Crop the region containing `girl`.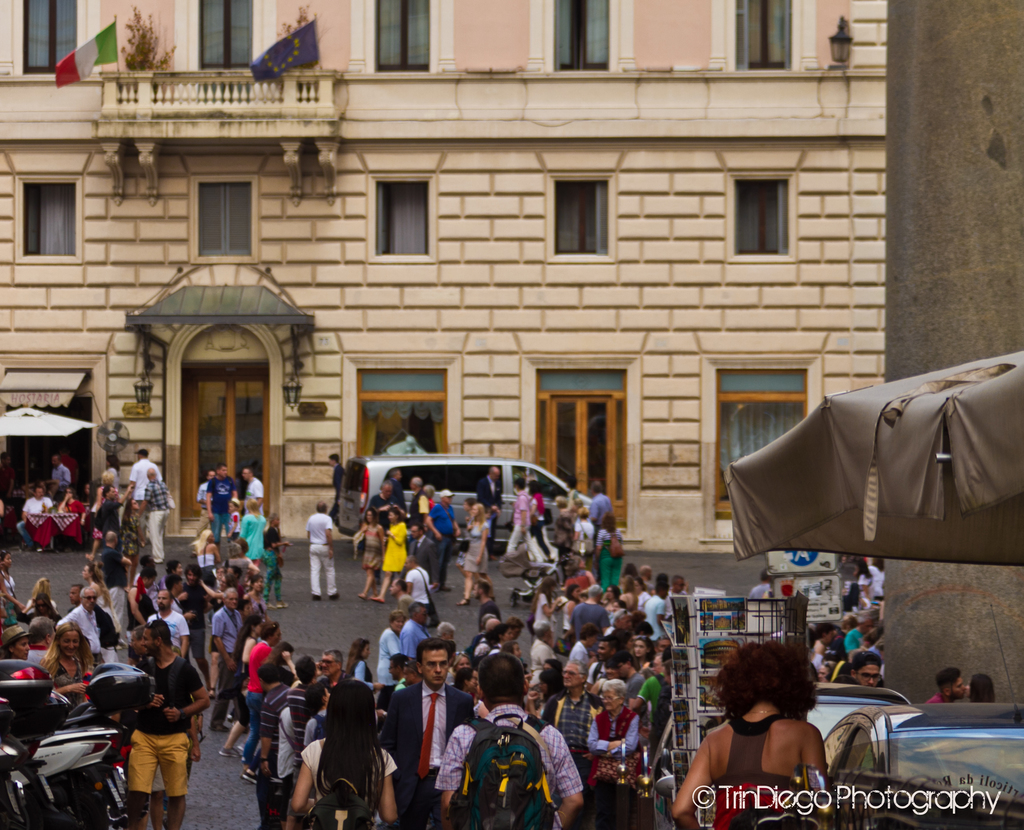
Crop region: 22/574/60/616.
